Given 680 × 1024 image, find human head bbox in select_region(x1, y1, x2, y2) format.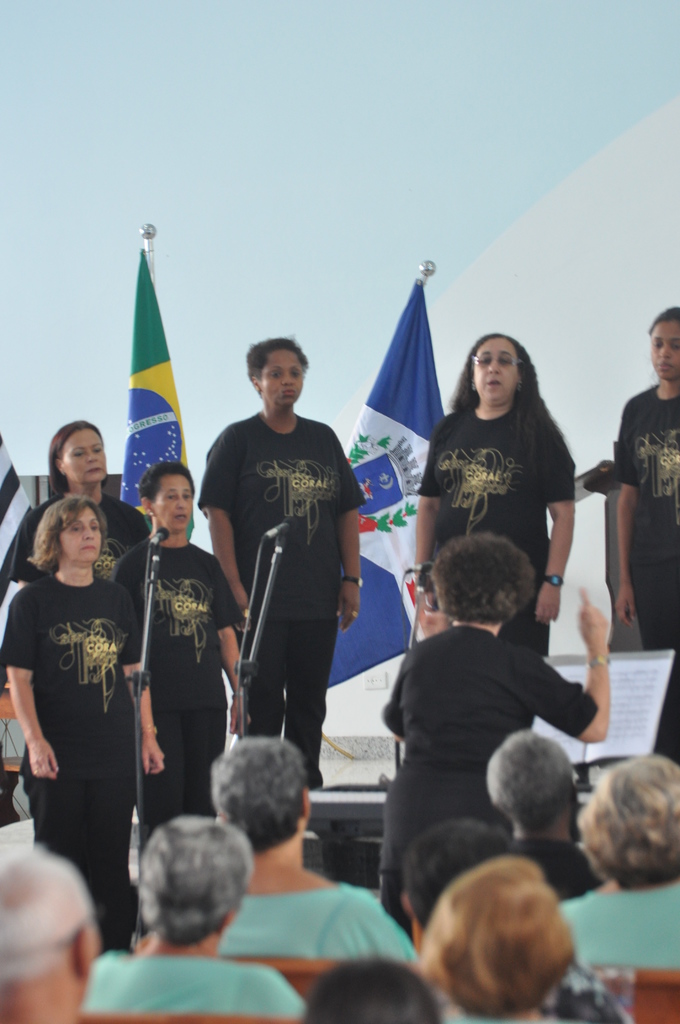
select_region(0, 848, 106, 1023).
